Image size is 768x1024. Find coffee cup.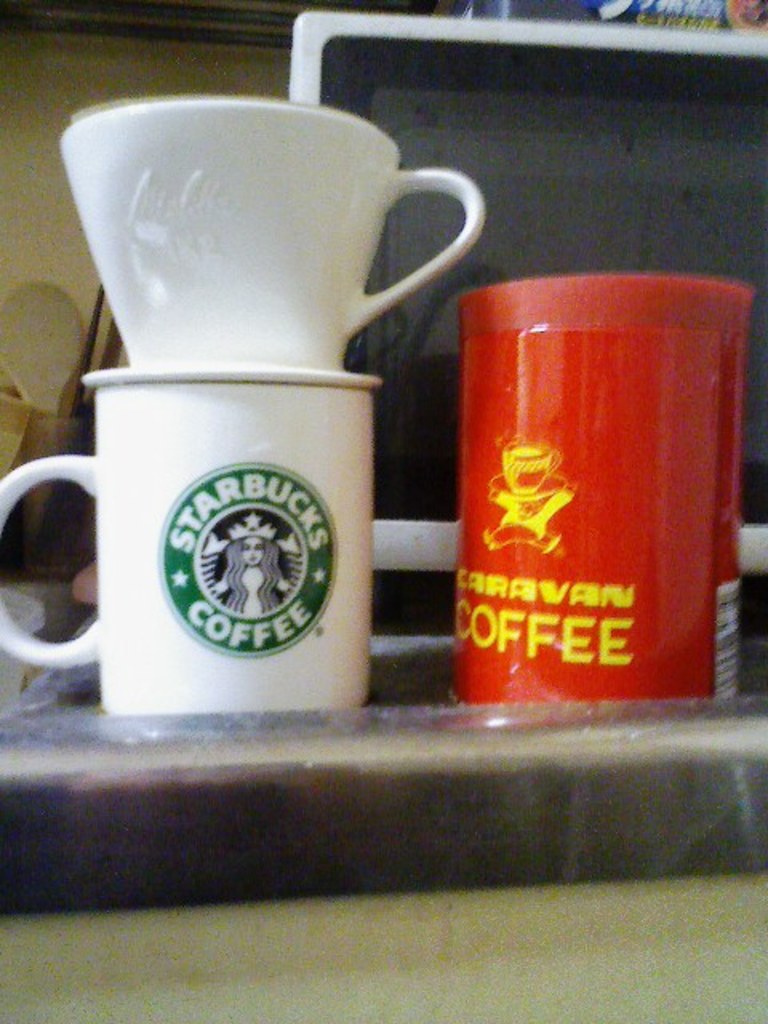
region(0, 371, 394, 714).
